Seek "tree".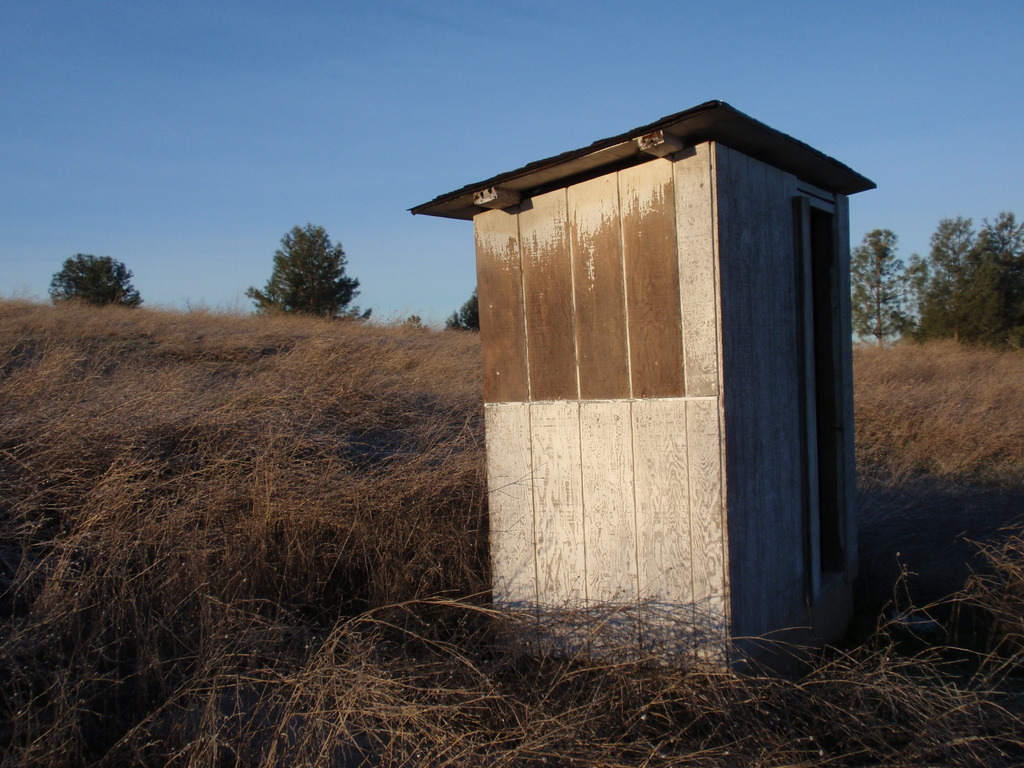
[left=440, top=287, right=480, bottom=334].
